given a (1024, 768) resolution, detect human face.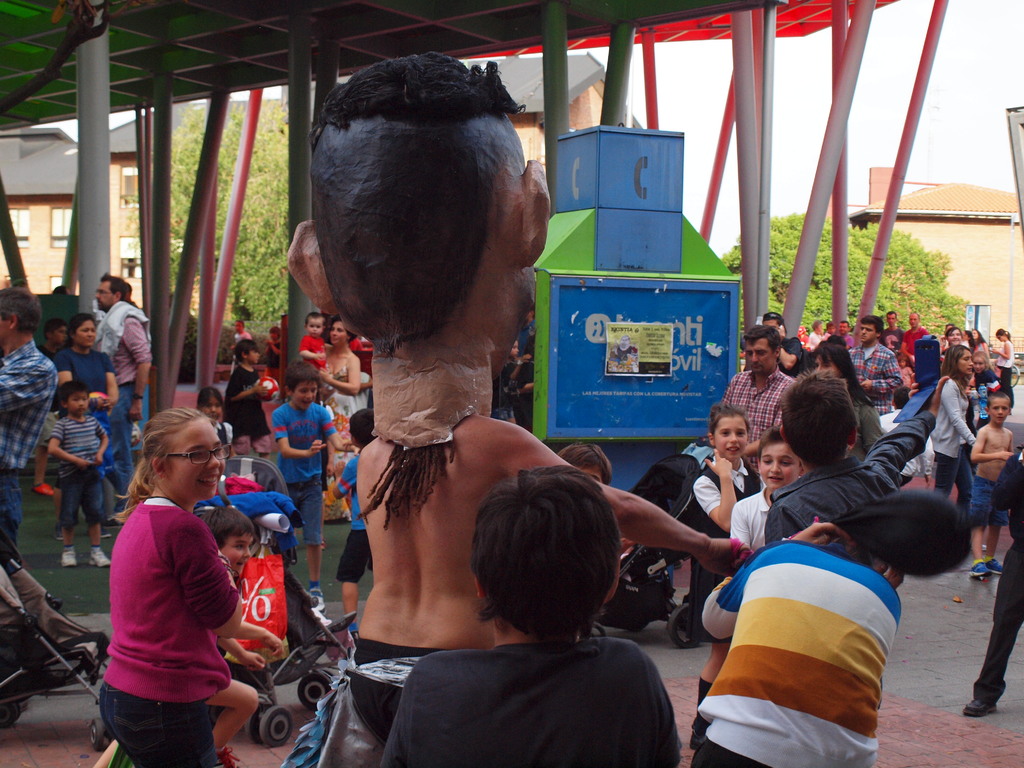
(759,439,800,495).
